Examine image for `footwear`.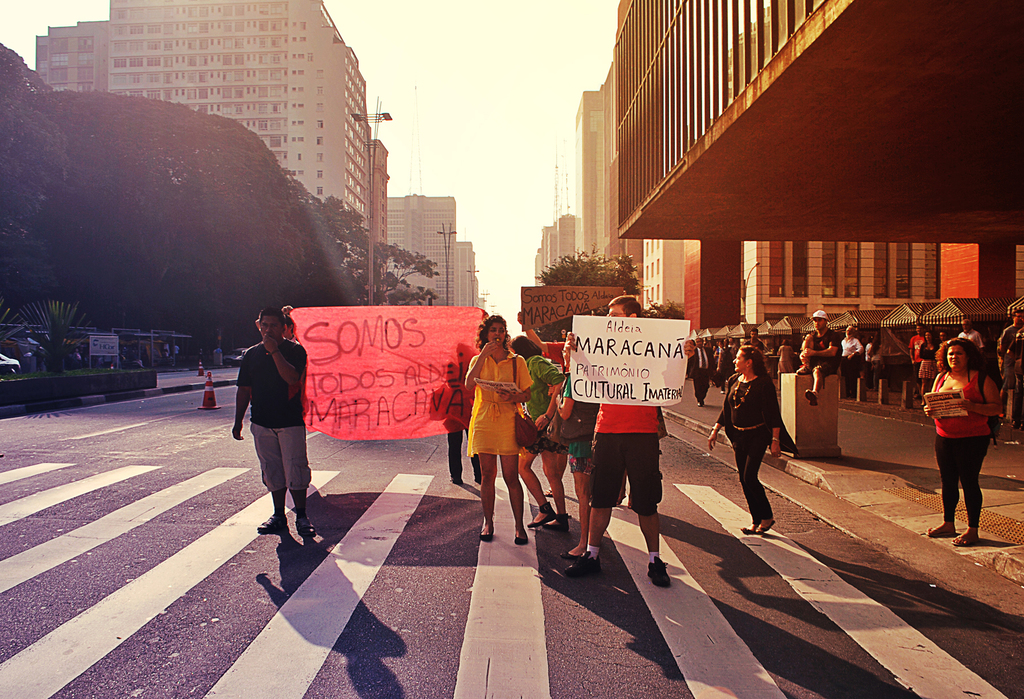
Examination result: region(257, 511, 285, 533).
